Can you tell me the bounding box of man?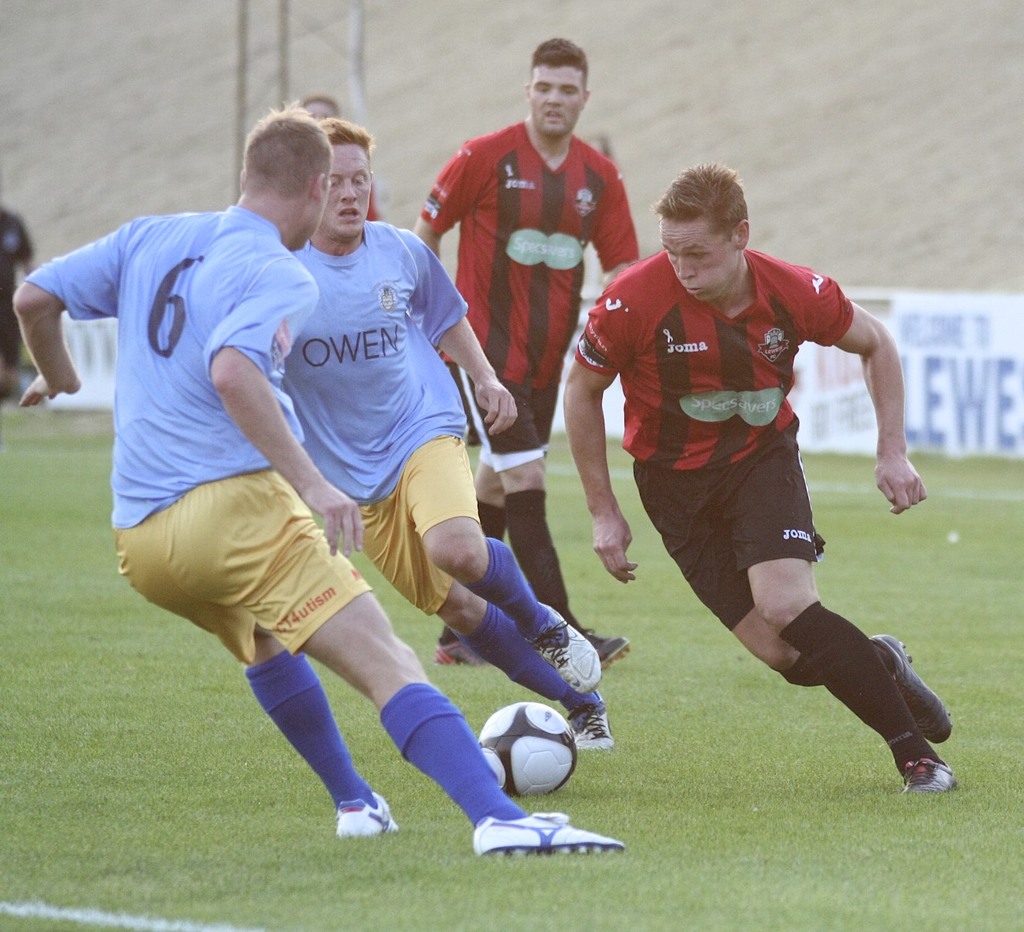
l=413, t=41, r=648, b=675.
